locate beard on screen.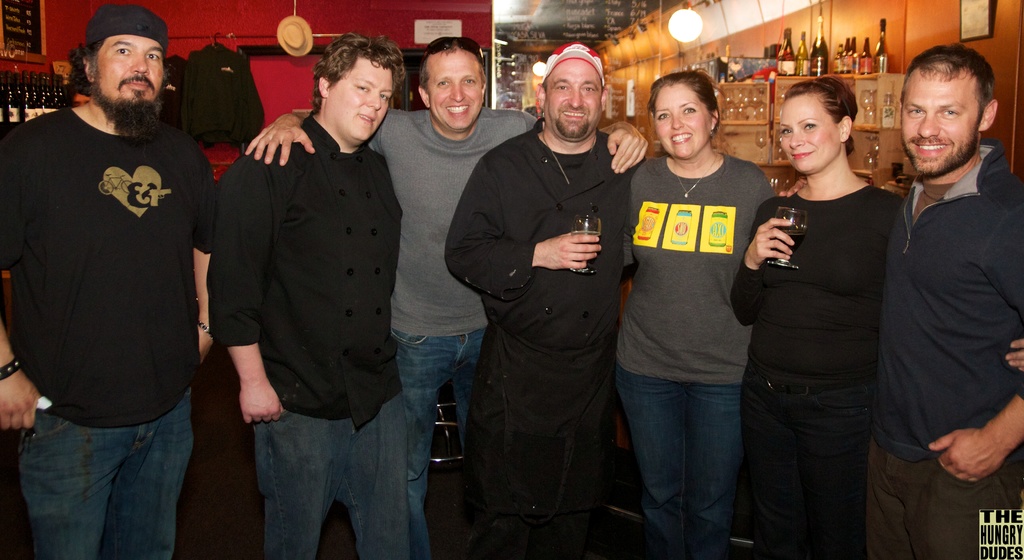
On screen at select_region(73, 45, 157, 116).
